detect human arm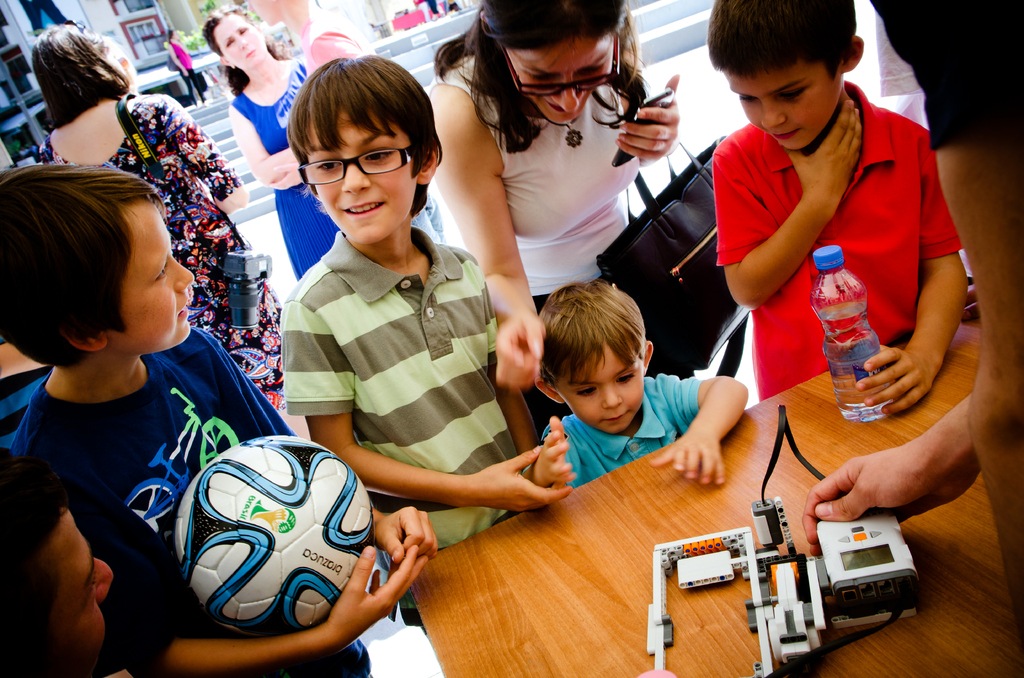
bbox(268, 157, 305, 191)
